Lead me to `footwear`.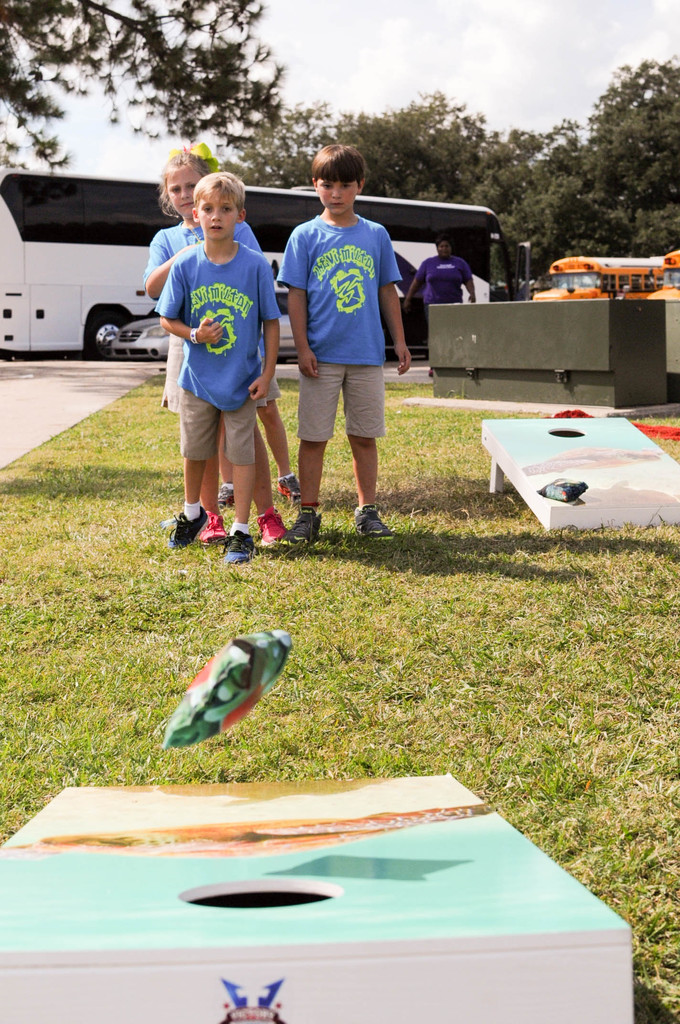
Lead to bbox=(198, 511, 225, 540).
